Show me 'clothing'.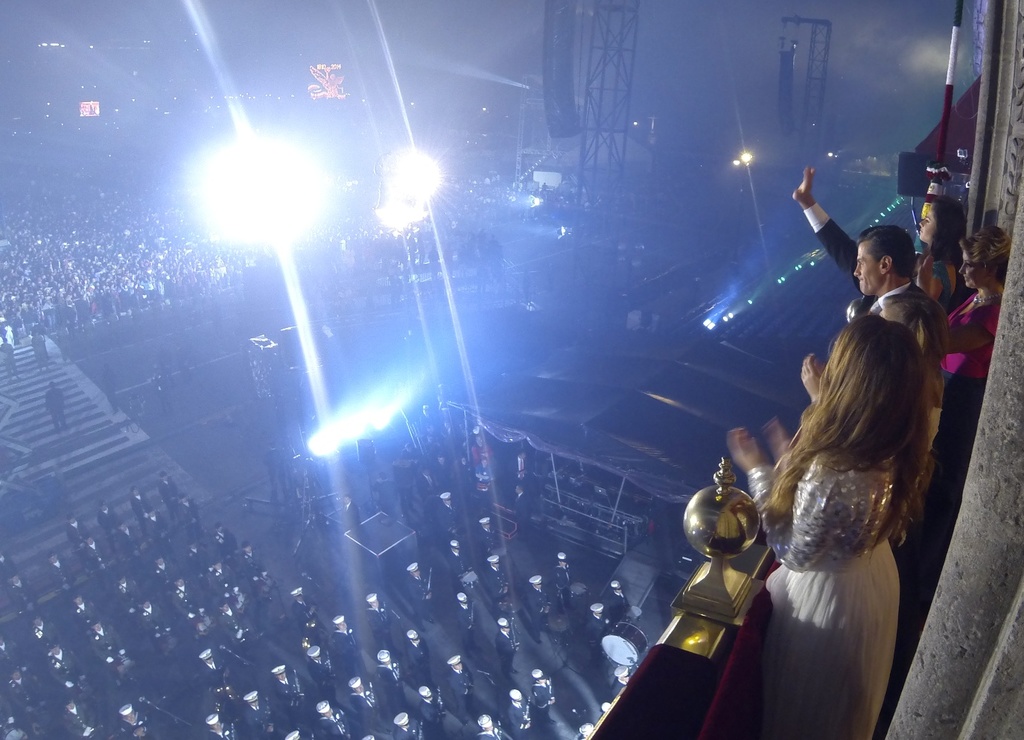
'clothing' is here: x1=656 y1=408 x2=922 y2=707.
